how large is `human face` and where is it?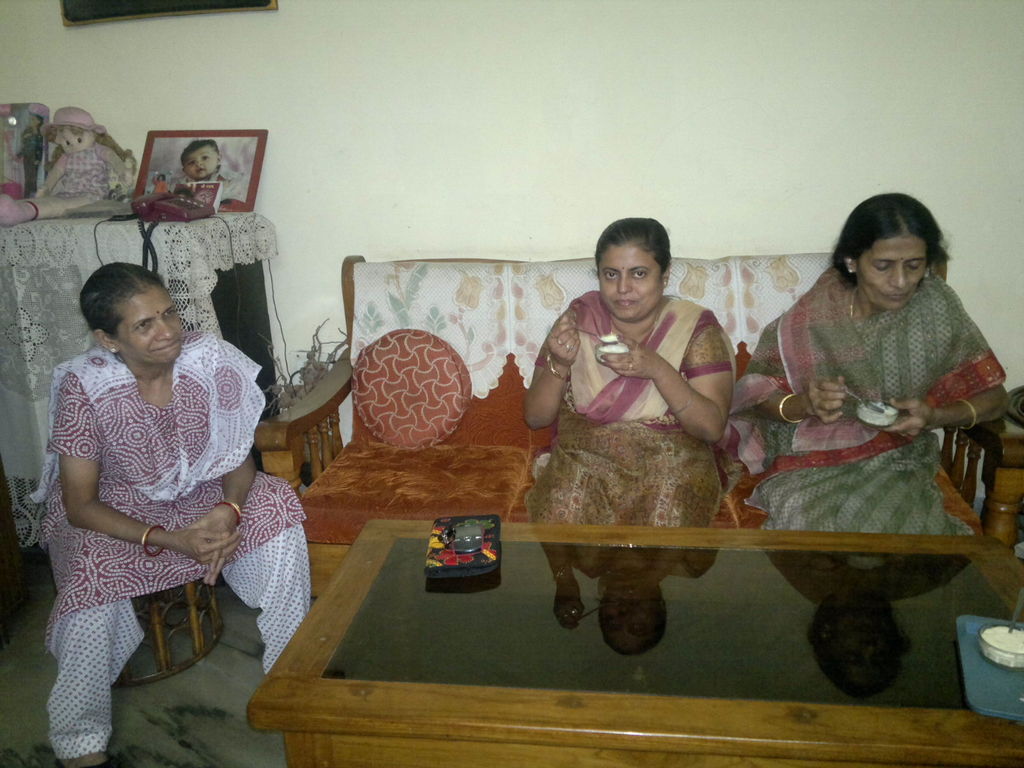
Bounding box: <box>598,246,666,320</box>.
